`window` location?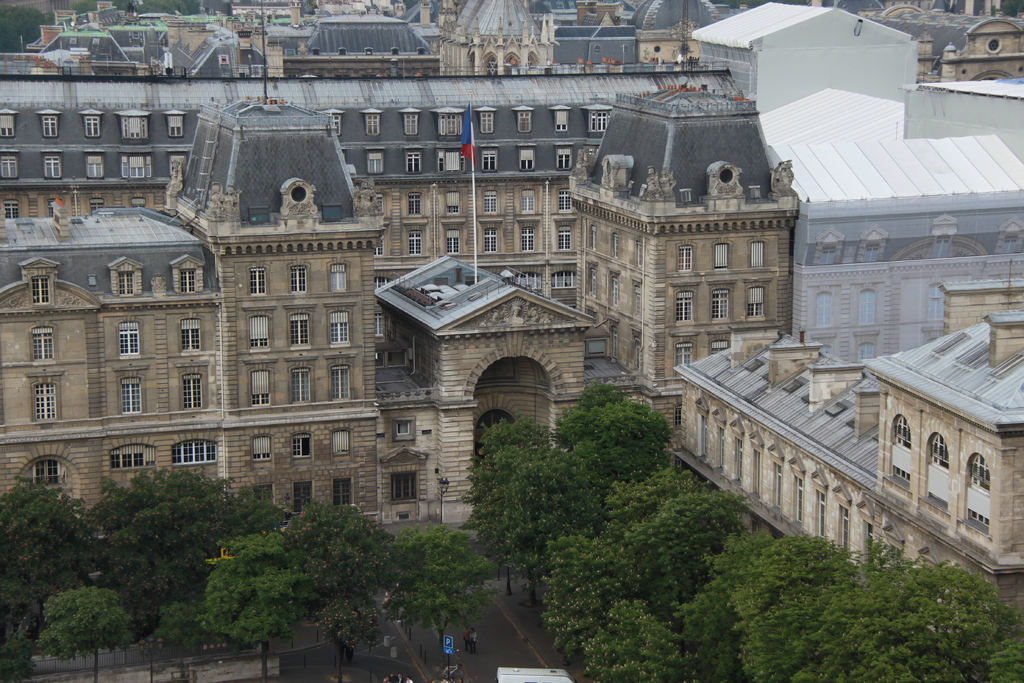
636:241:643:266
